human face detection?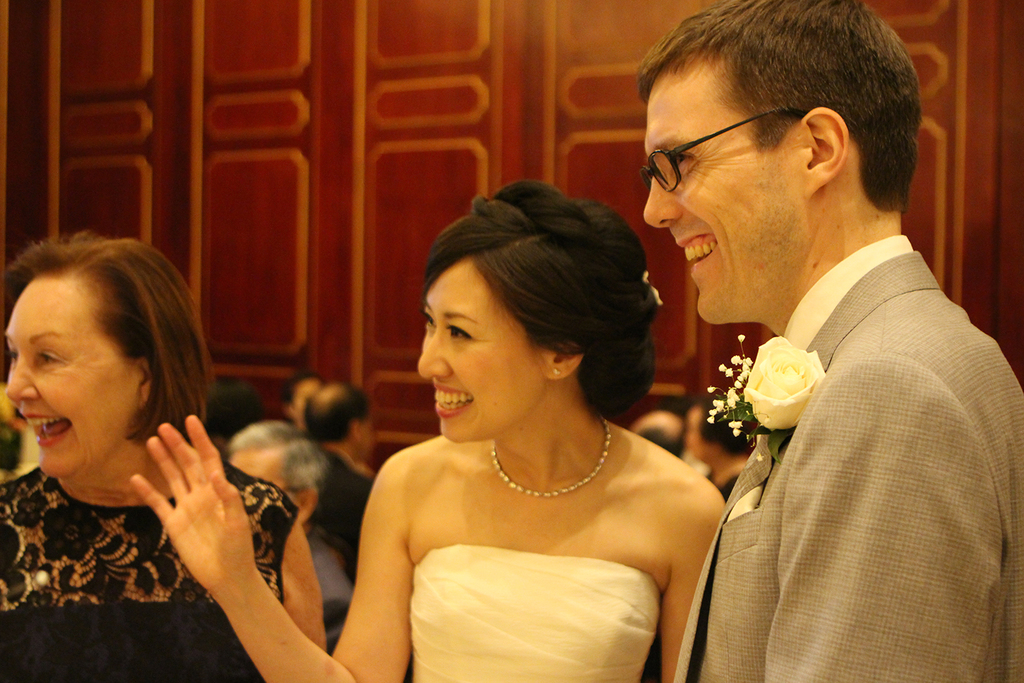
(left=641, top=66, right=797, bottom=327)
